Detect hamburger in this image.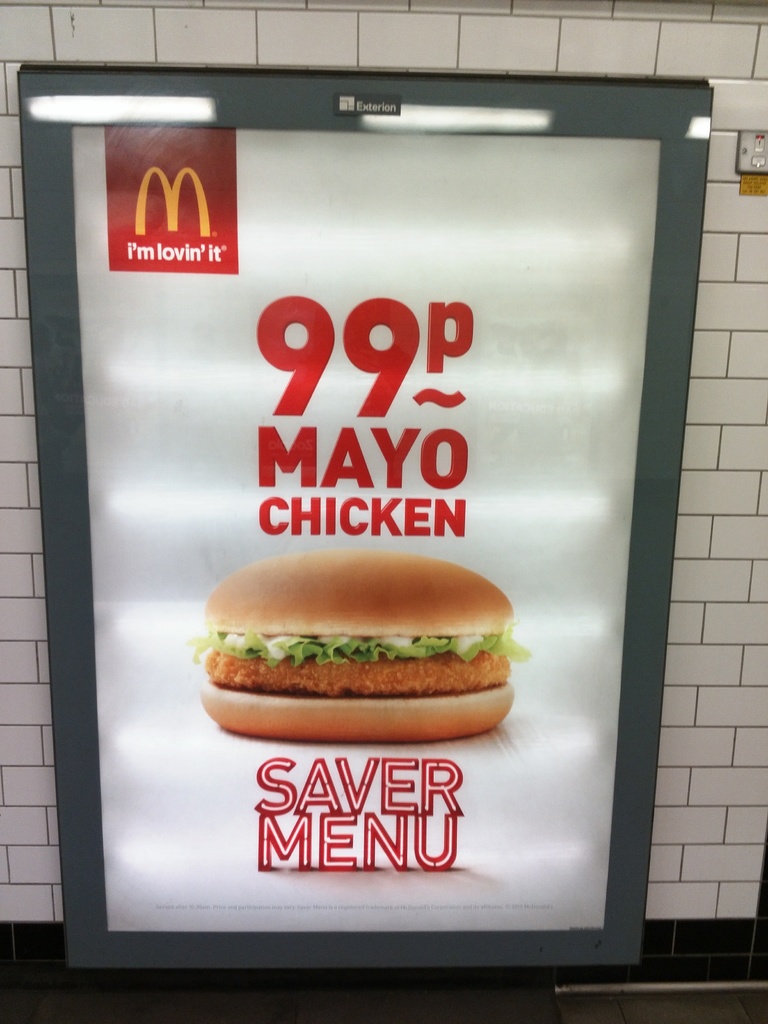
Detection: {"left": 201, "top": 548, "right": 528, "bottom": 743}.
